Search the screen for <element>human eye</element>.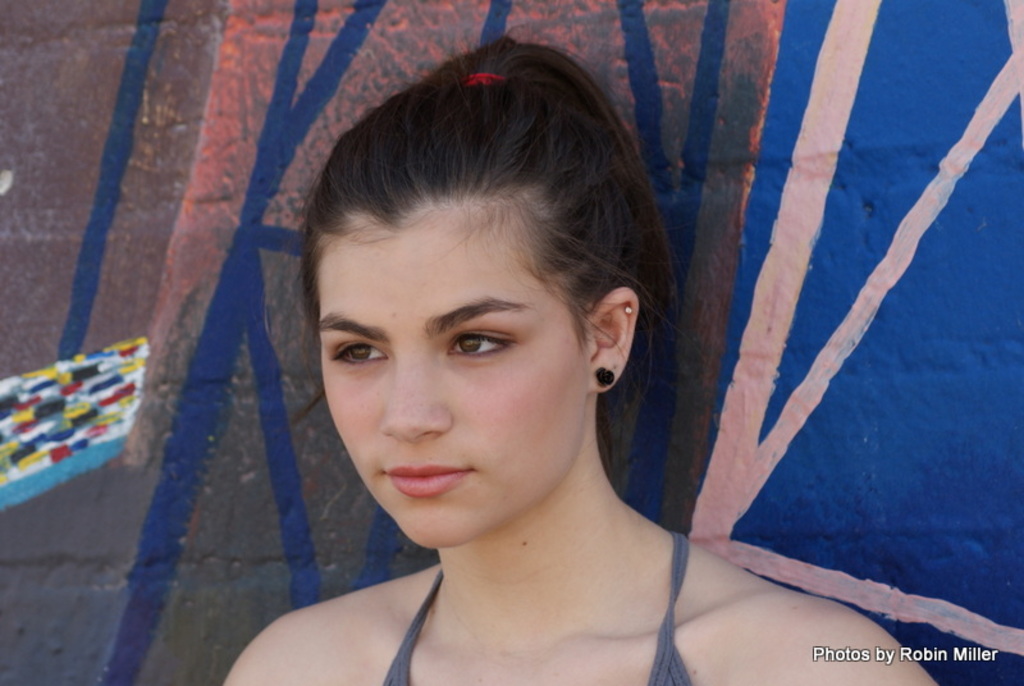
Found at {"x1": 326, "y1": 343, "x2": 387, "y2": 369}.
